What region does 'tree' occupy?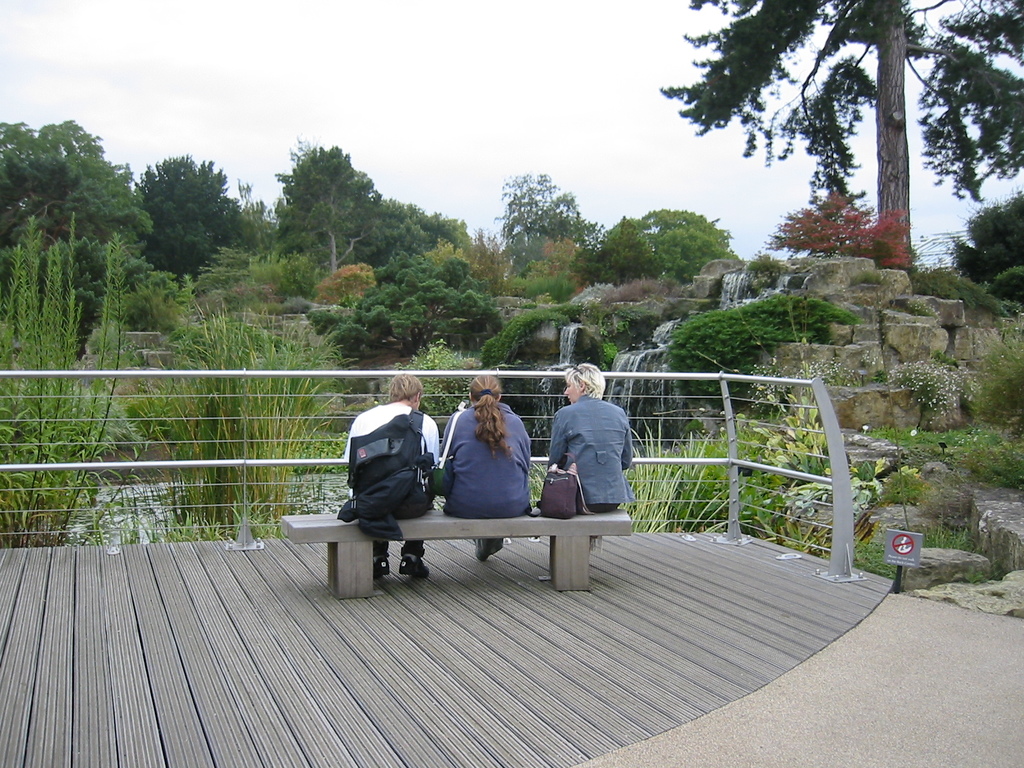
BBox(639, 204, 726, 284).
